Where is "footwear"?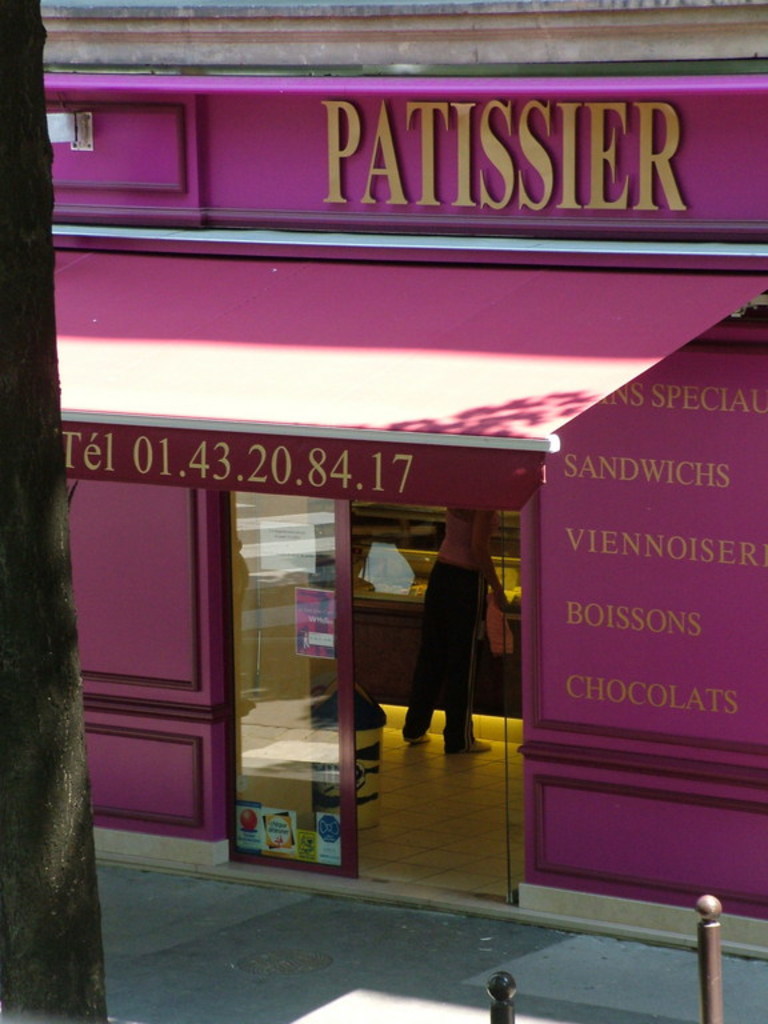
[x1=408, y1=733, x2=429, y2=741].
